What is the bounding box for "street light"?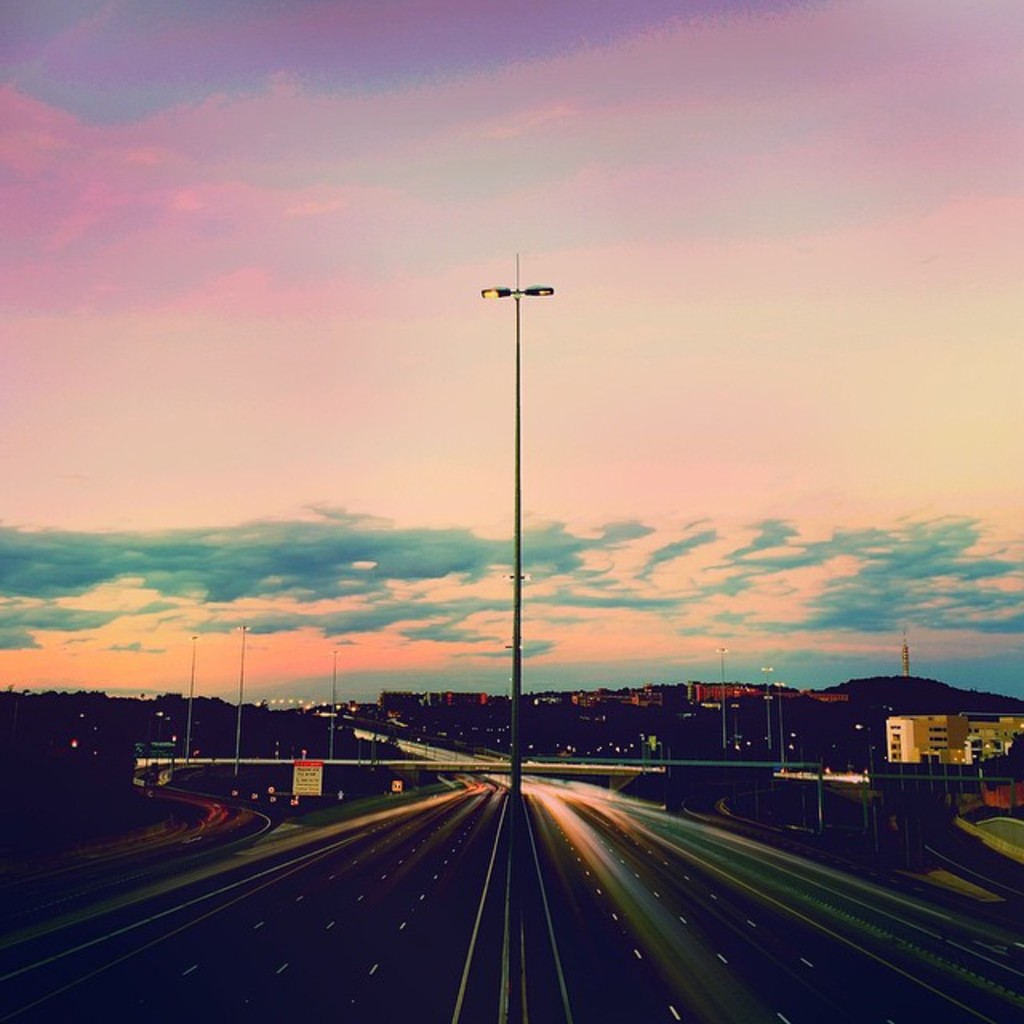
234,626,245,762.
